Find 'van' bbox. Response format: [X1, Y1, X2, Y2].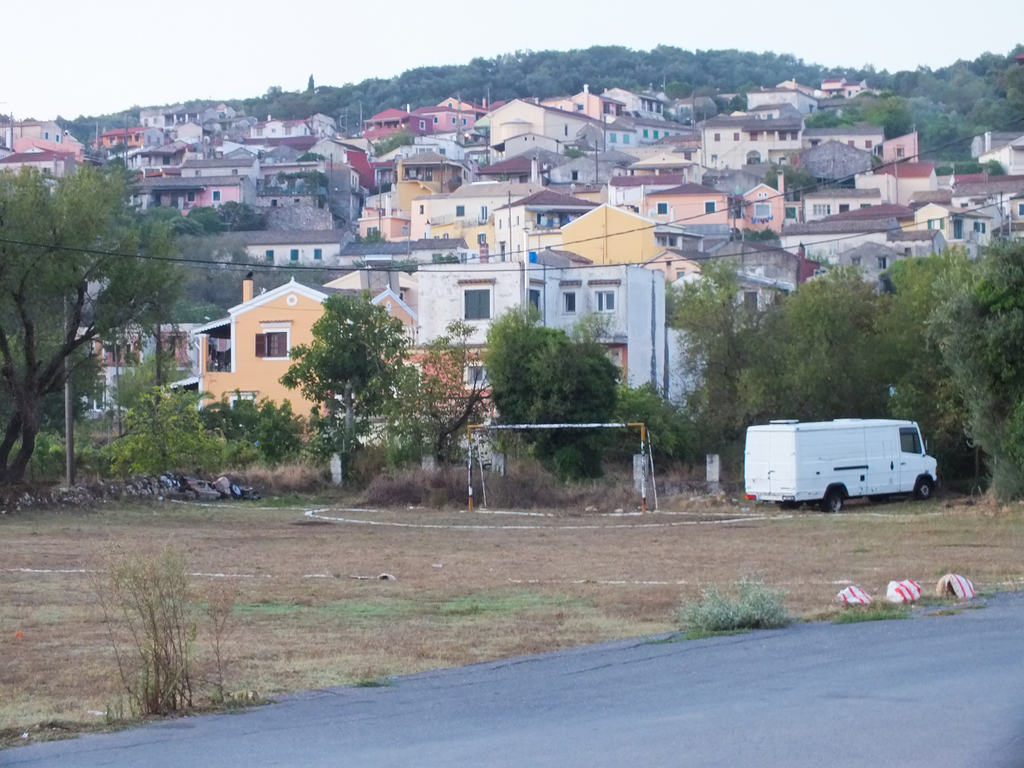
[743, 415, 941, 513].
